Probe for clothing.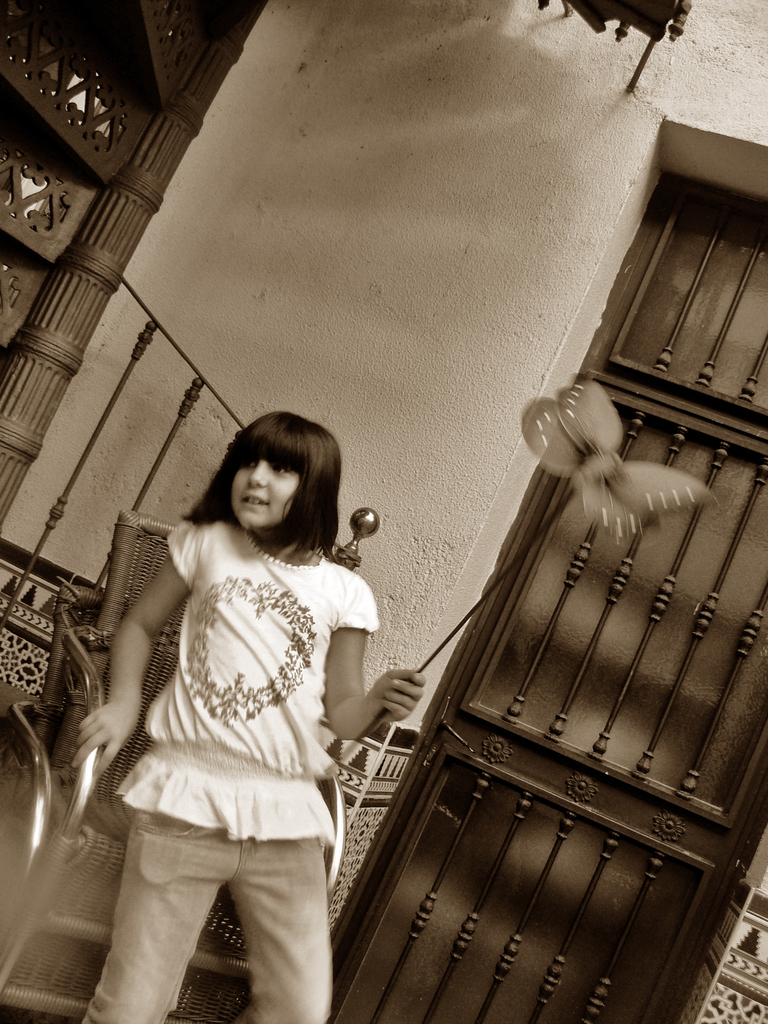
Probe result: [62,470,403,990].
